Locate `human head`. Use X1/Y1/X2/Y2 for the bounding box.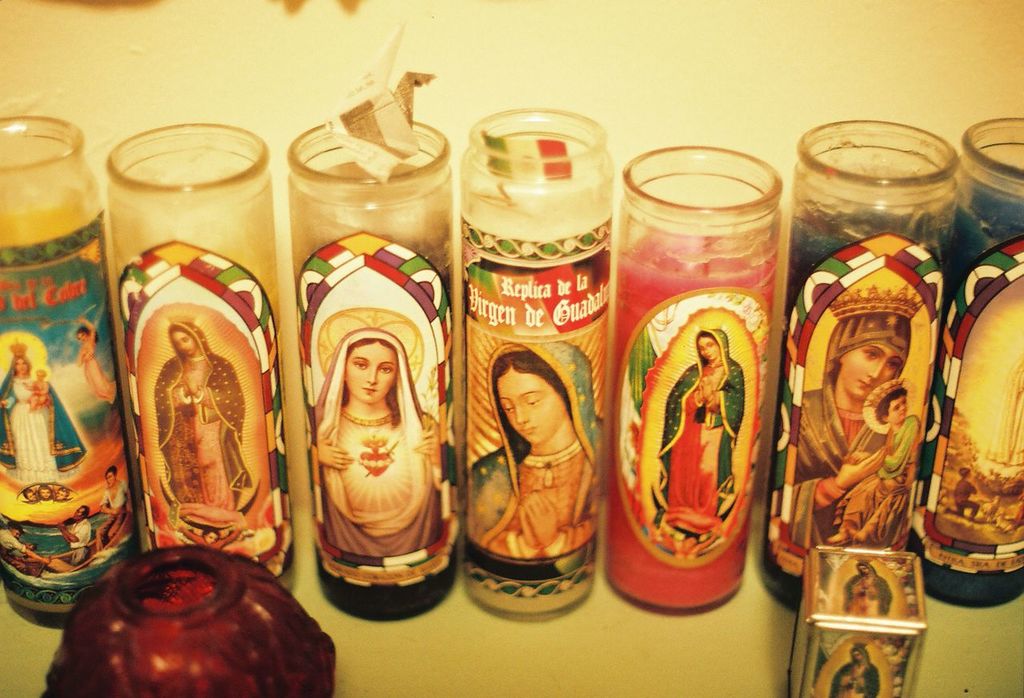
26/541/35/551.
